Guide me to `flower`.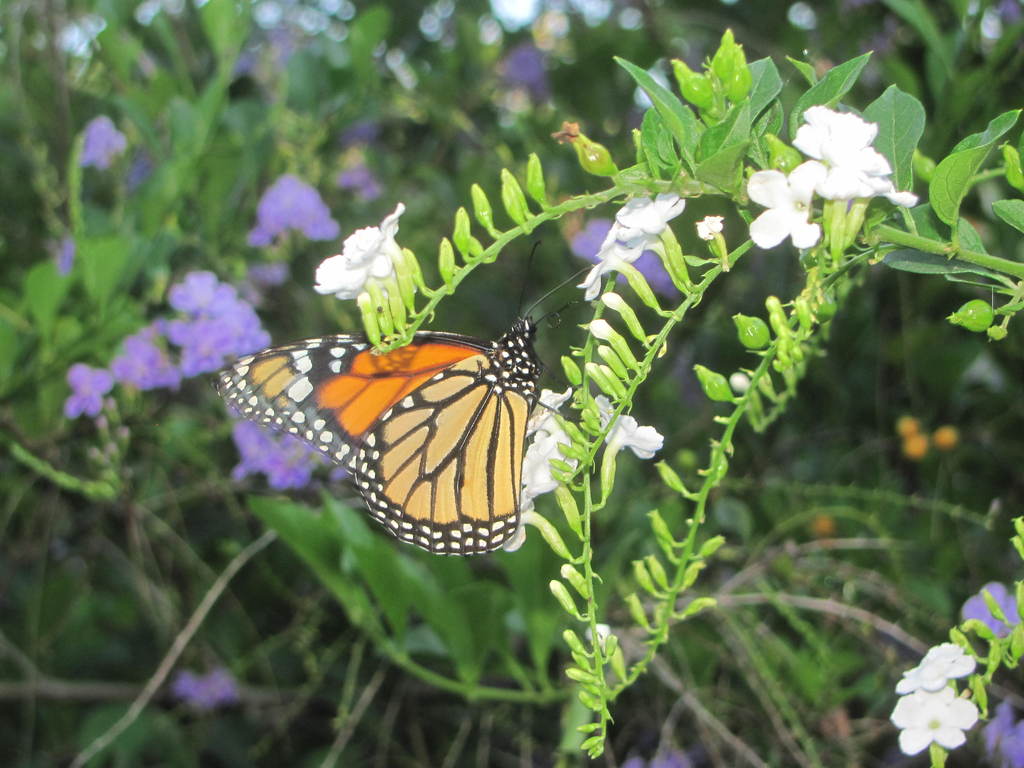
Guidance: crop(747, 157, 825, 248).
